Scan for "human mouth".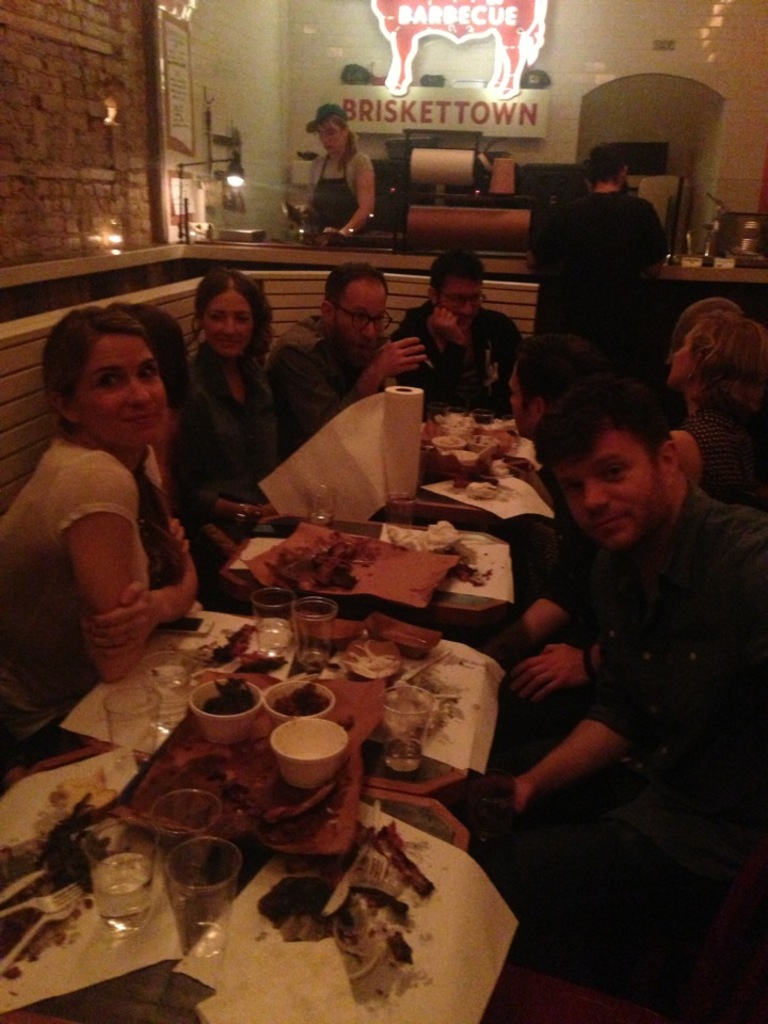
Scan result: pyautogui.locateOnScreen(124, 410, 158, 423).
